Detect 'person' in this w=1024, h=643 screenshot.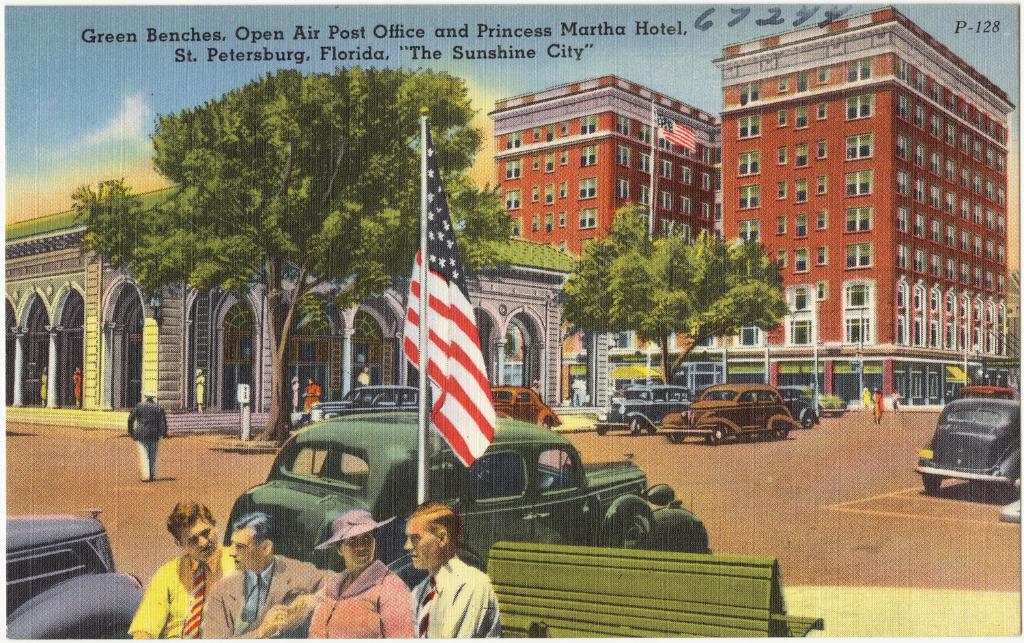
Detection: [left=124, top=384, right=171, bottom=483].
